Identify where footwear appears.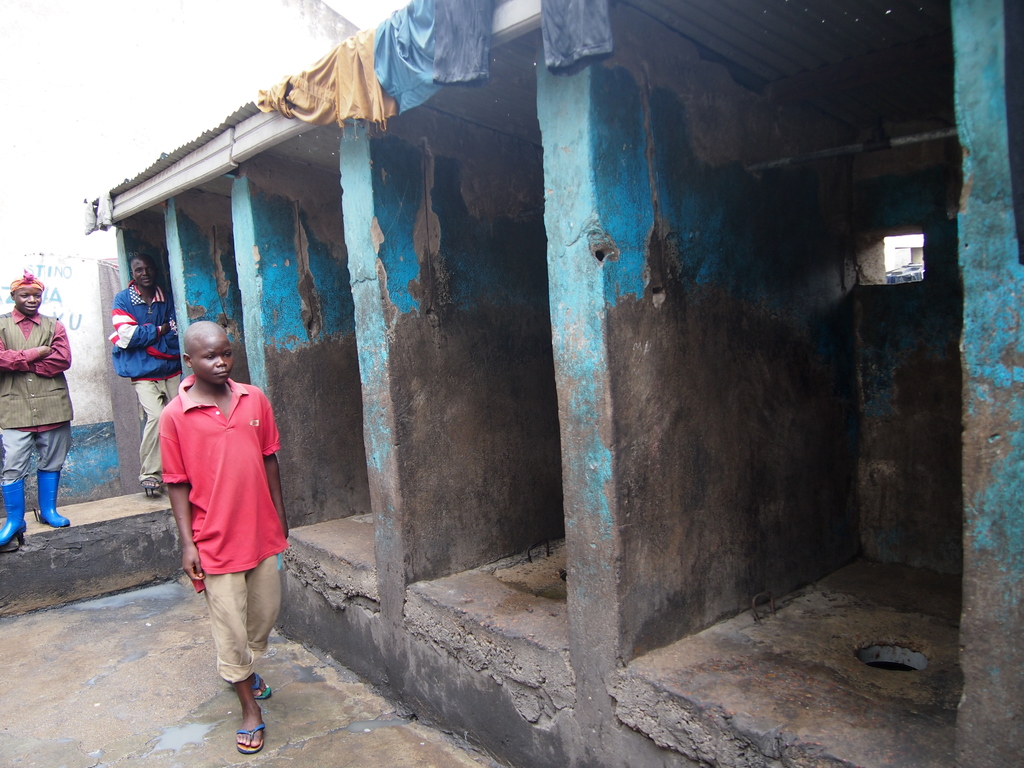
Appears at [38, 468, 72, 526].
